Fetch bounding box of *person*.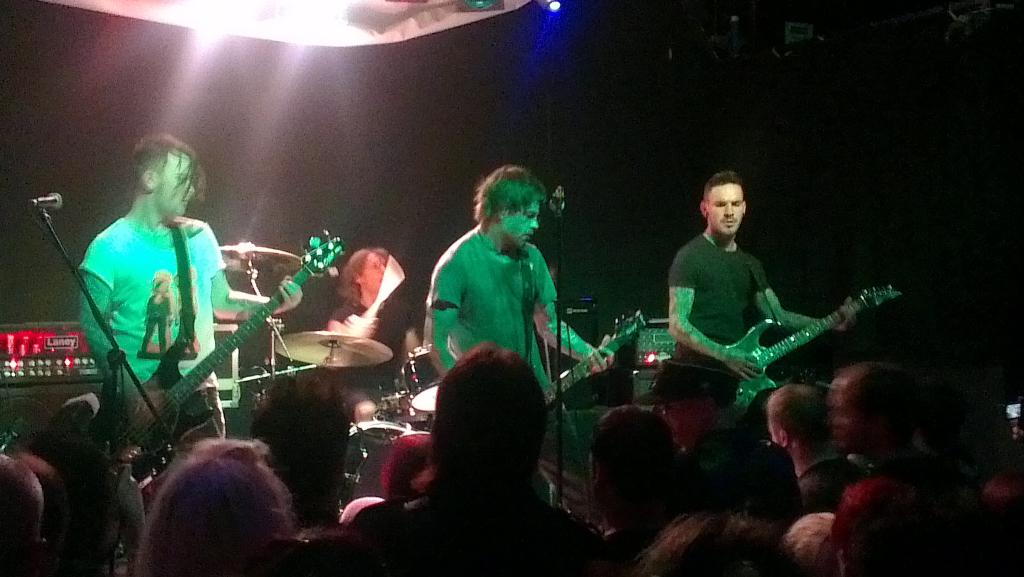
Bbox: BBox(412, 164, 611, 519).
